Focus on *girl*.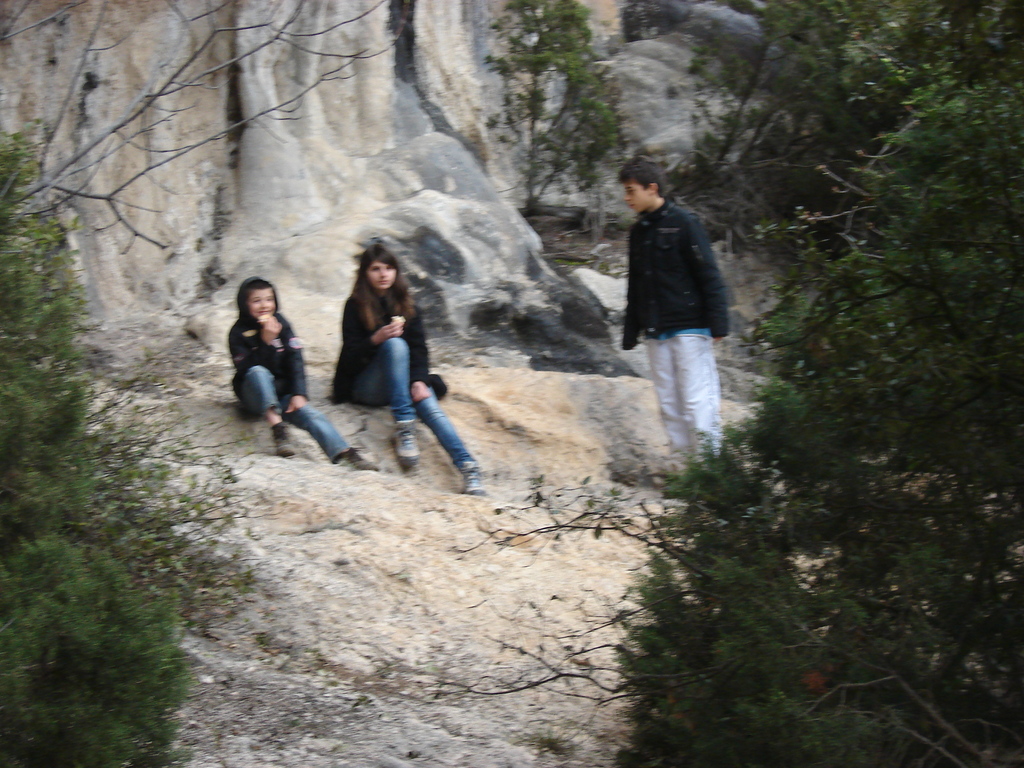
Focused at bbox(233, 277, 375, 467).
